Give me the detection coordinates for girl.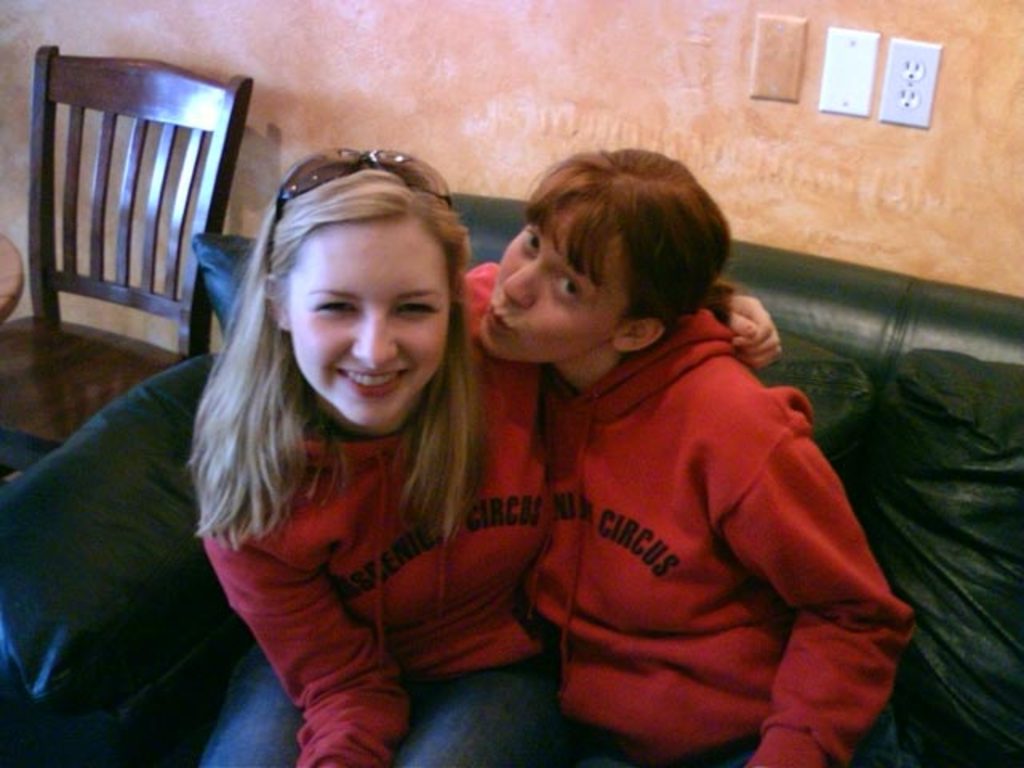
<region>181, 146, 784, 766</region>.
